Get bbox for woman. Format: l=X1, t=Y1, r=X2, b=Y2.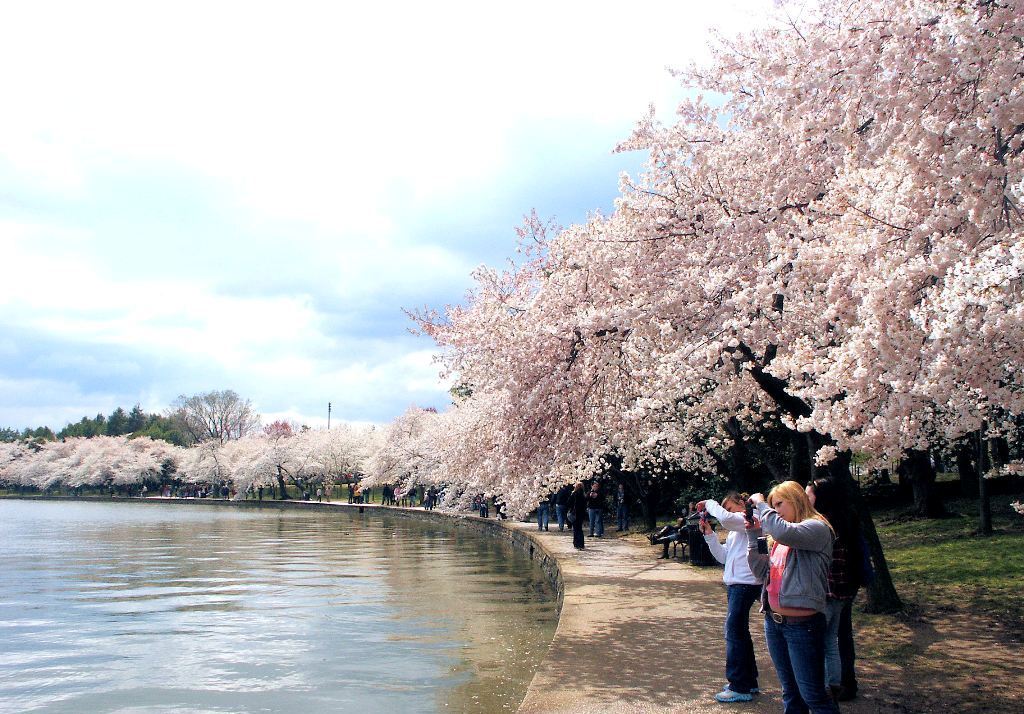
l=794, t=476, r=869, b=706.
